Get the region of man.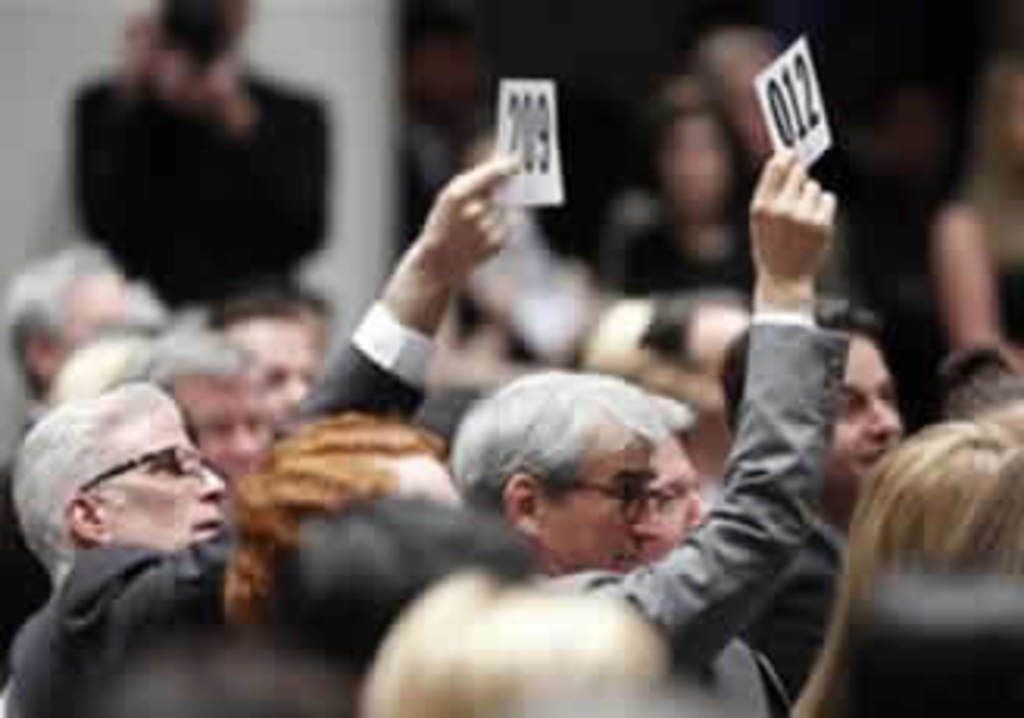
pyautogui.locateOnScreen(709, 303, 915, 699).
